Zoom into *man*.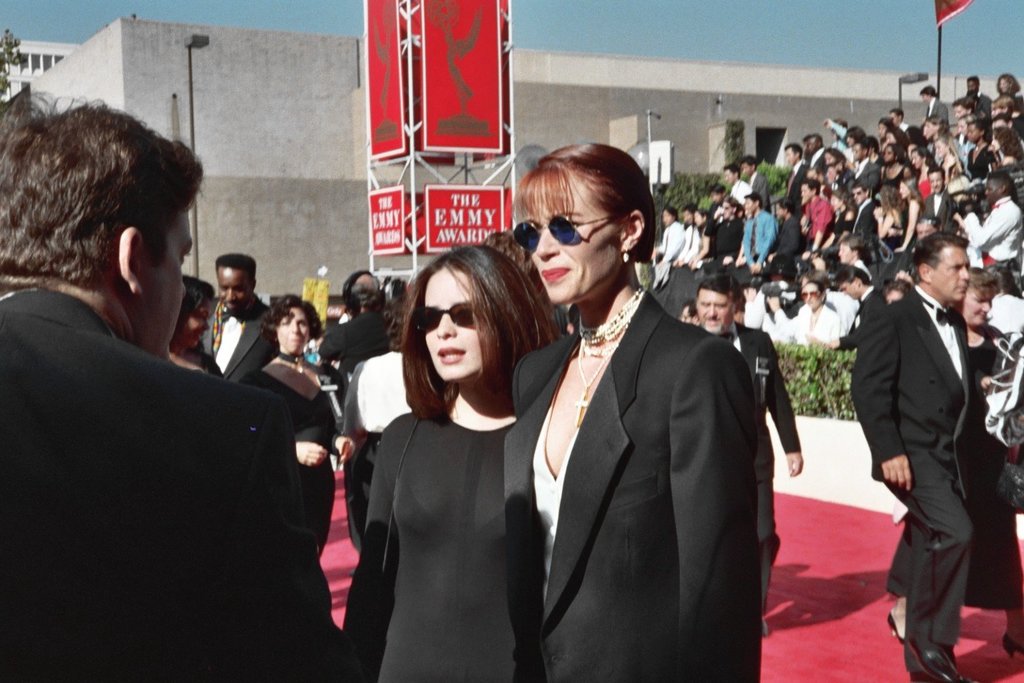
Zoom target: {"left": 824, "top": 260, "right": 892, "bottom": 349}.
